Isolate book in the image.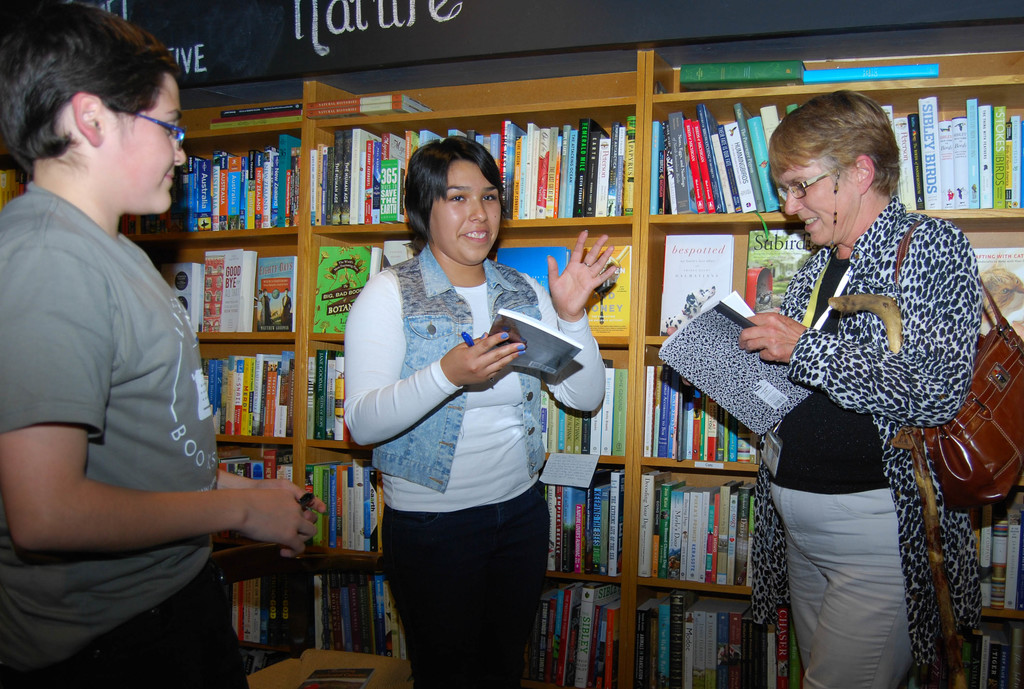
Isolated region: box=[745, 229, 808, 311].
